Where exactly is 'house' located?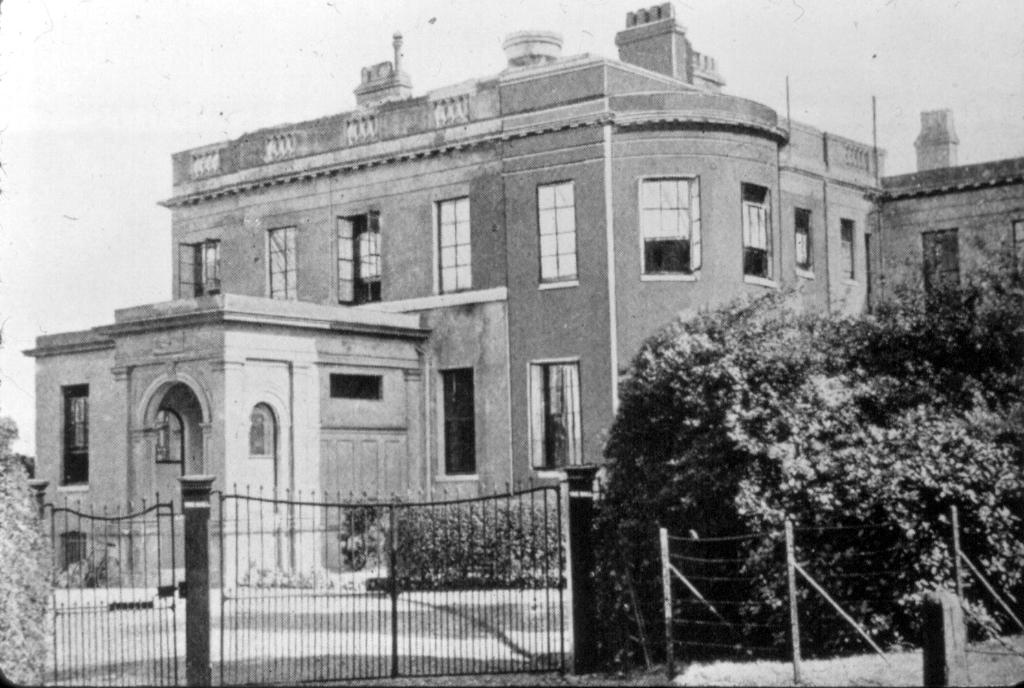
Its bounding box is [x1=868, y1=109, x2=1023, y2=339].
